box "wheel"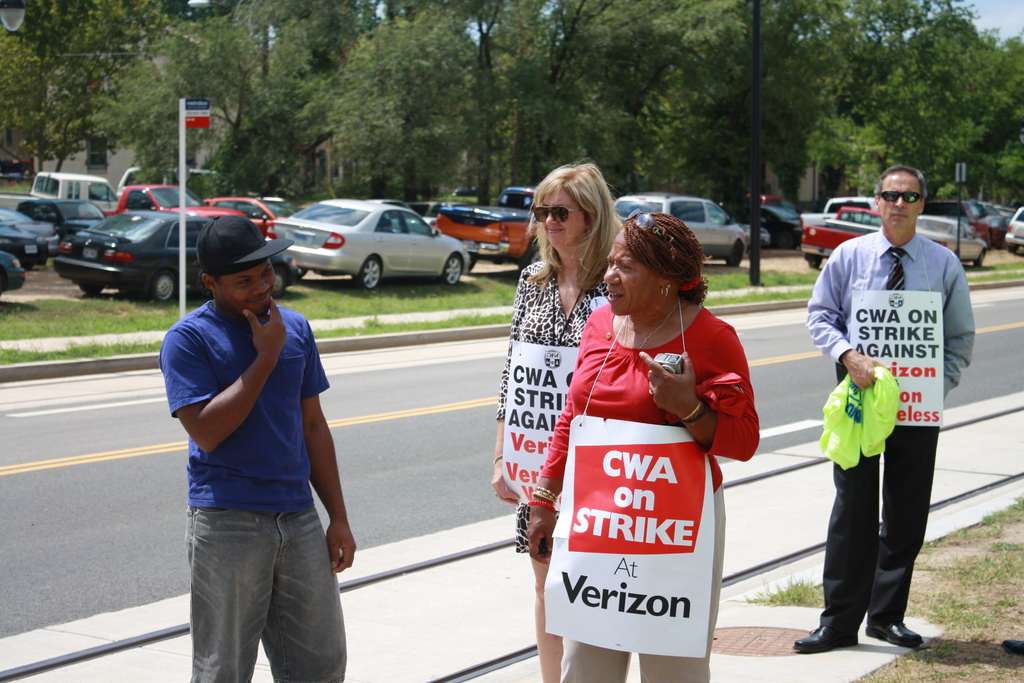
BBox(725, 242, 739, 268)
